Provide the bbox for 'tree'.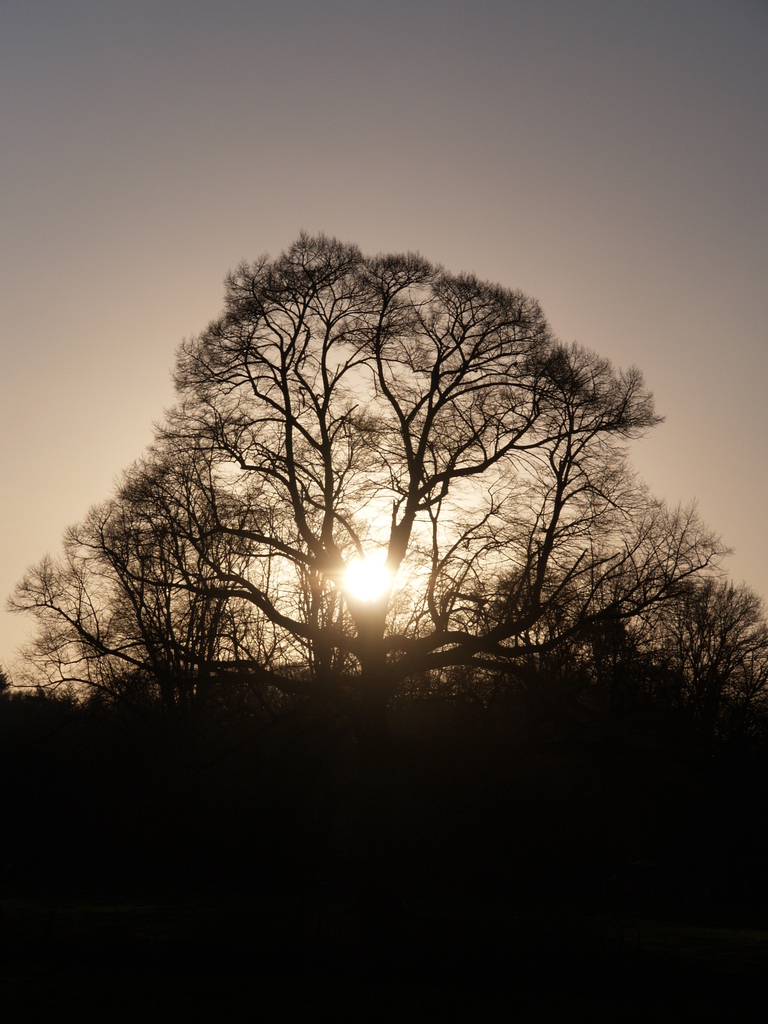
10,228,767,750.
